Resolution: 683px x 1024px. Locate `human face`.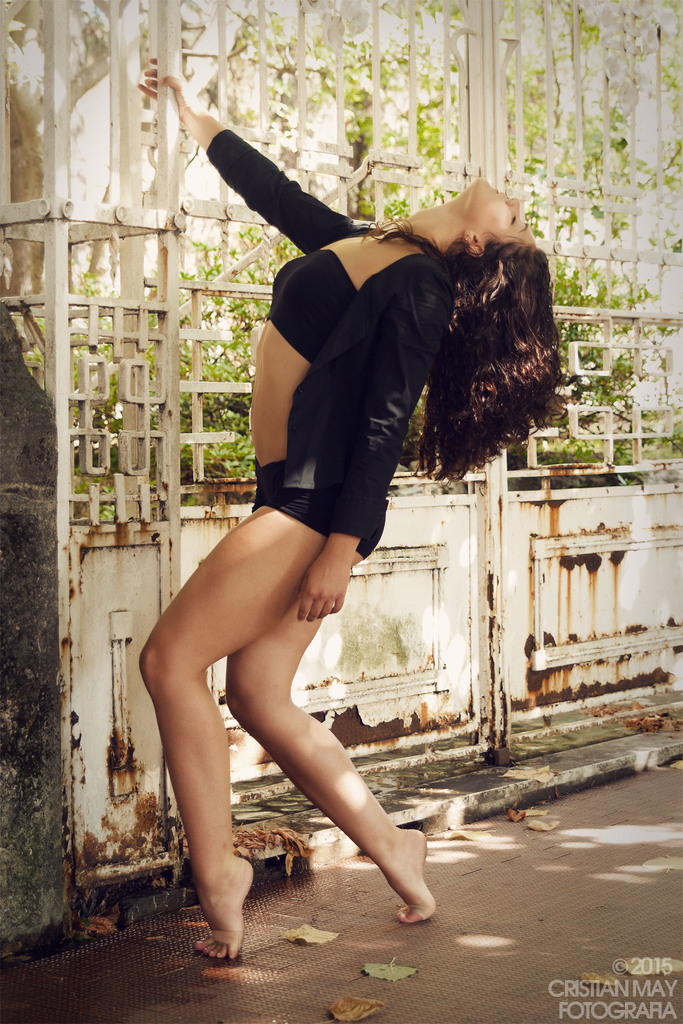
pyautogui.locateOnScreen(462, 175, 533, 244).
